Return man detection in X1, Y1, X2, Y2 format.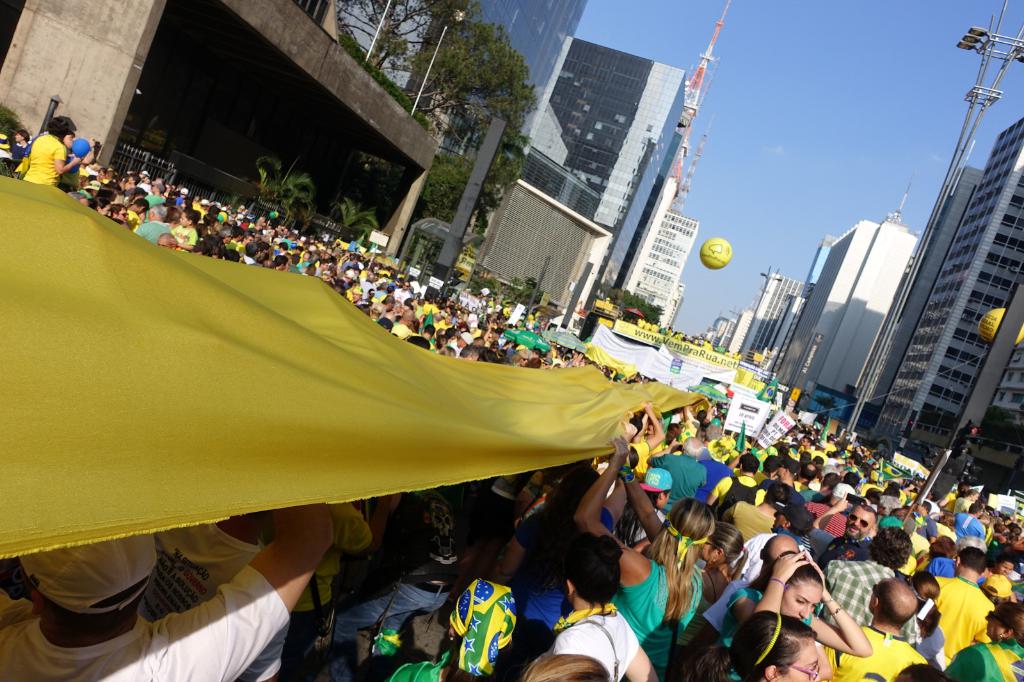
813, 497, 876, 562.
